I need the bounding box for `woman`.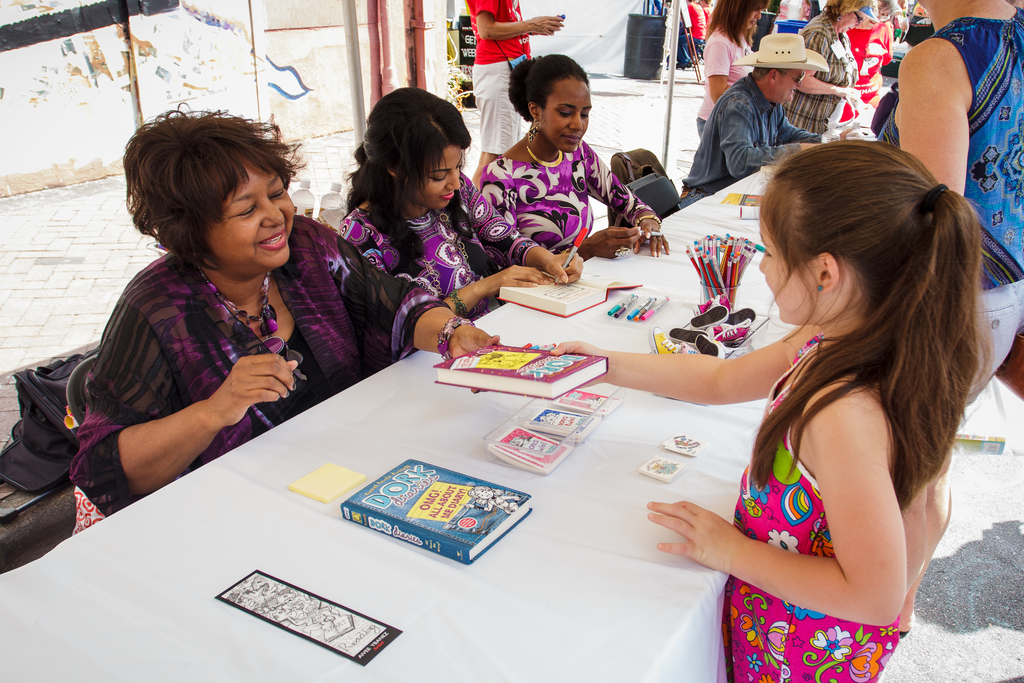
Here it is: (x1=876, y1=0, x2=1023, y2=637).
